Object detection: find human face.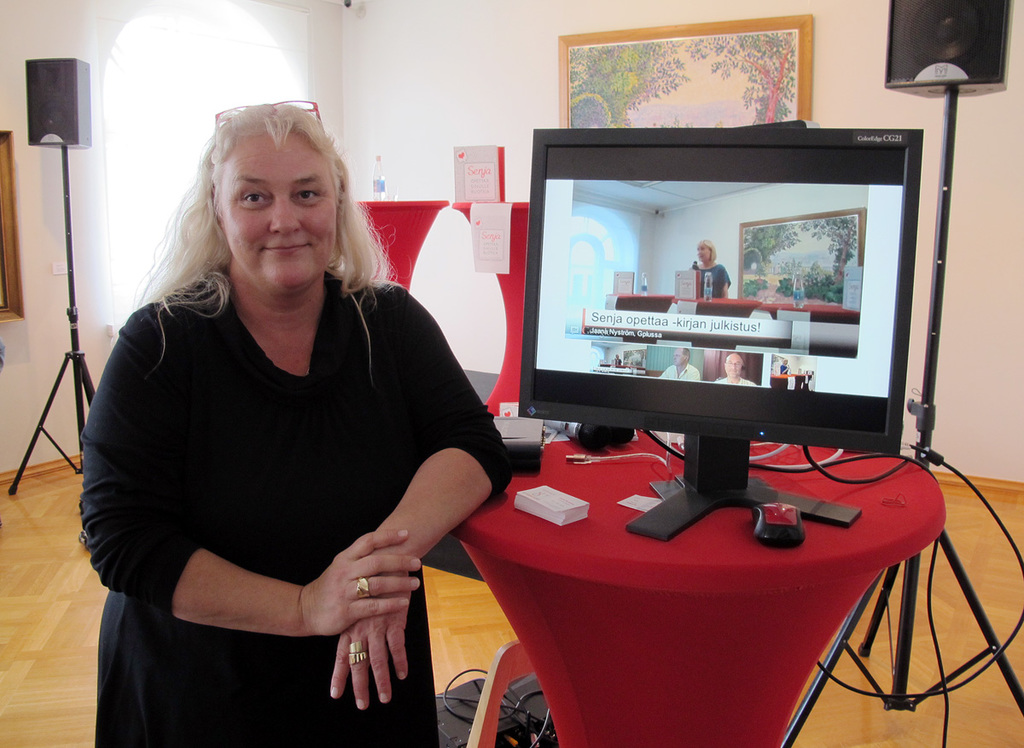
[left=725, top=355, right=742, bottom=375].
